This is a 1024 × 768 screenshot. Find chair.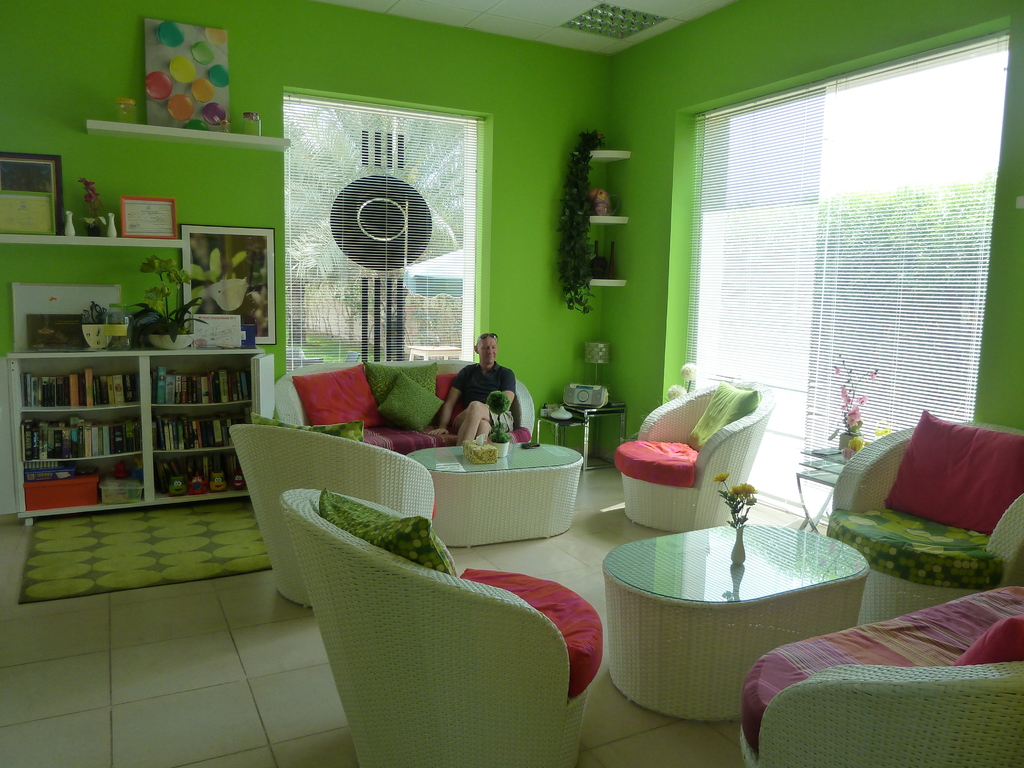
Bounding box: [225,413,435,611].
